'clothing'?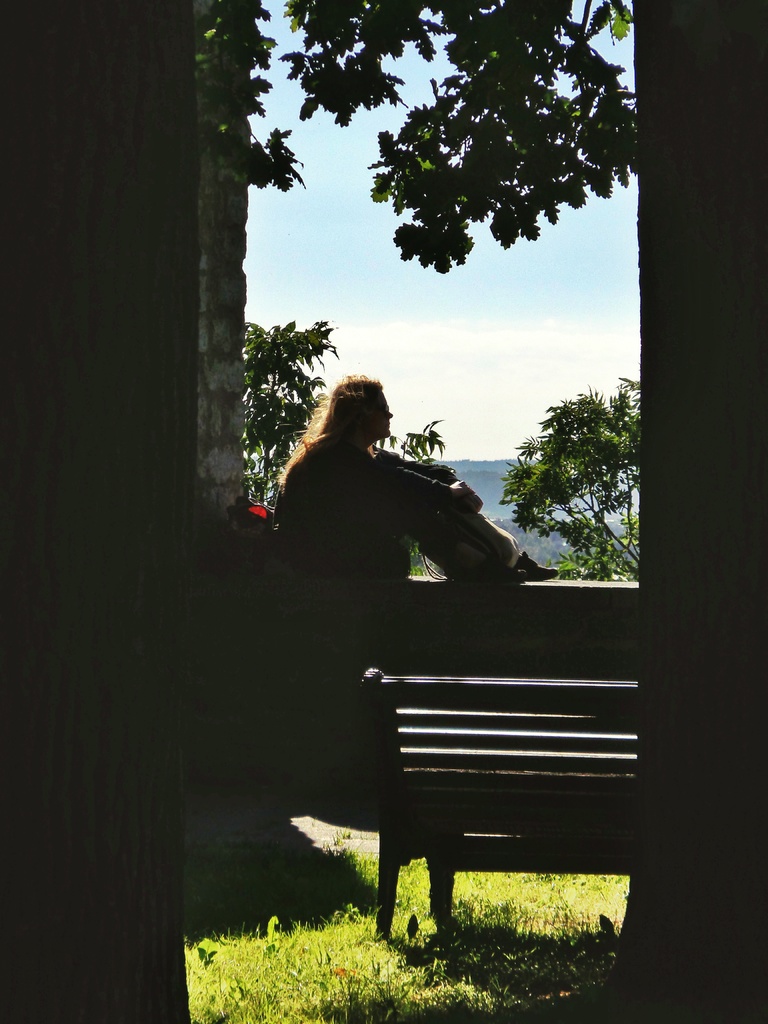
(x1=268, y1=393, x2=508, y2=593)
